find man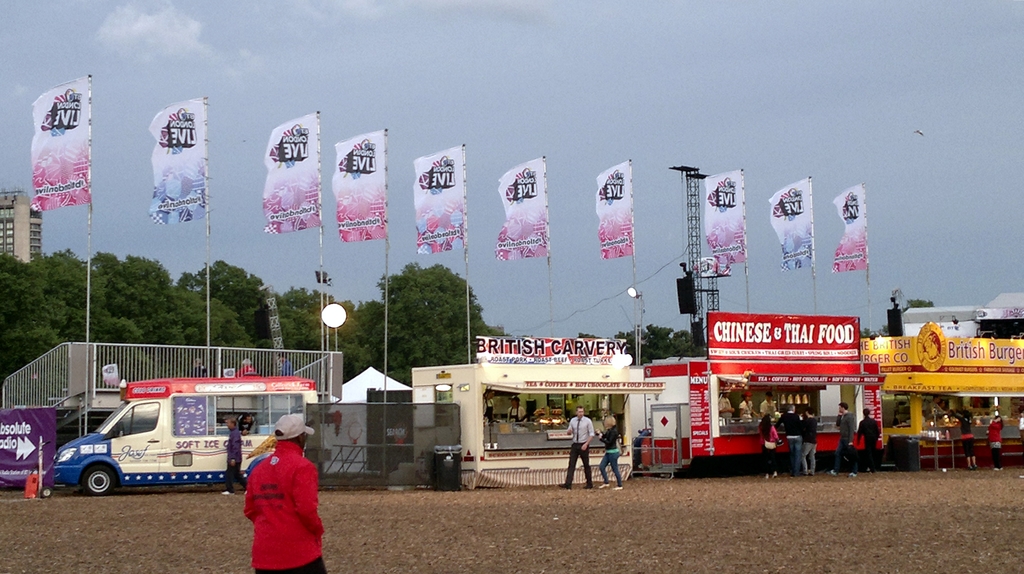
box(241, 412, 326, 573)
